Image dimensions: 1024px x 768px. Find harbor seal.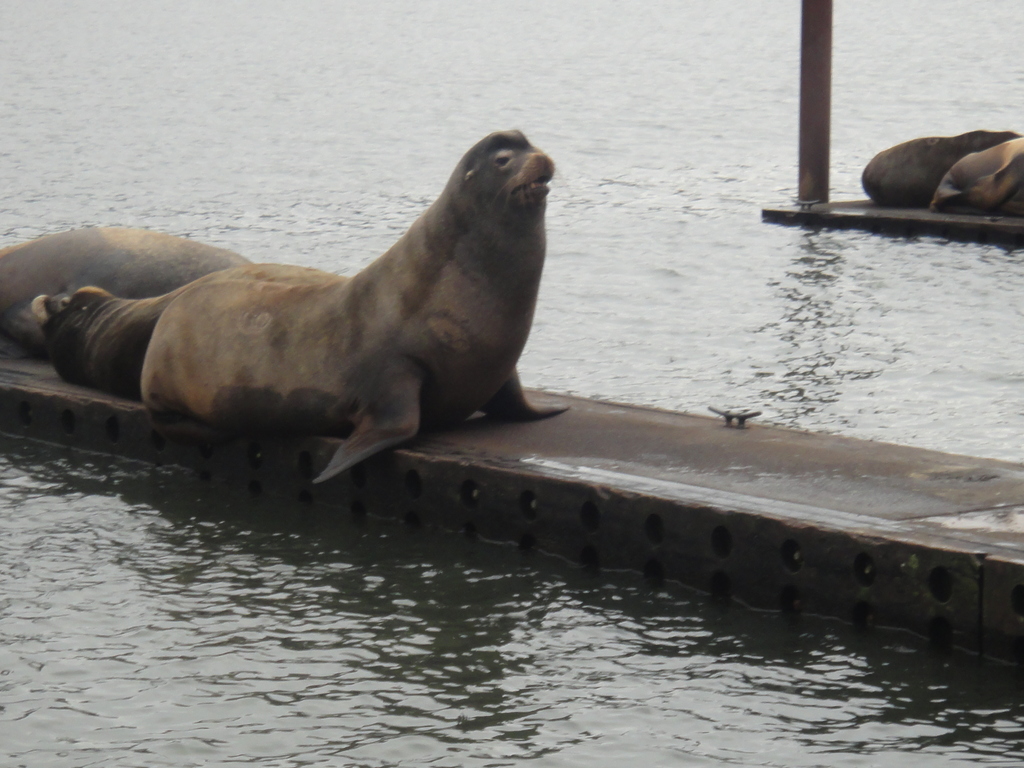
BBox(34, 280, 189, 403).
